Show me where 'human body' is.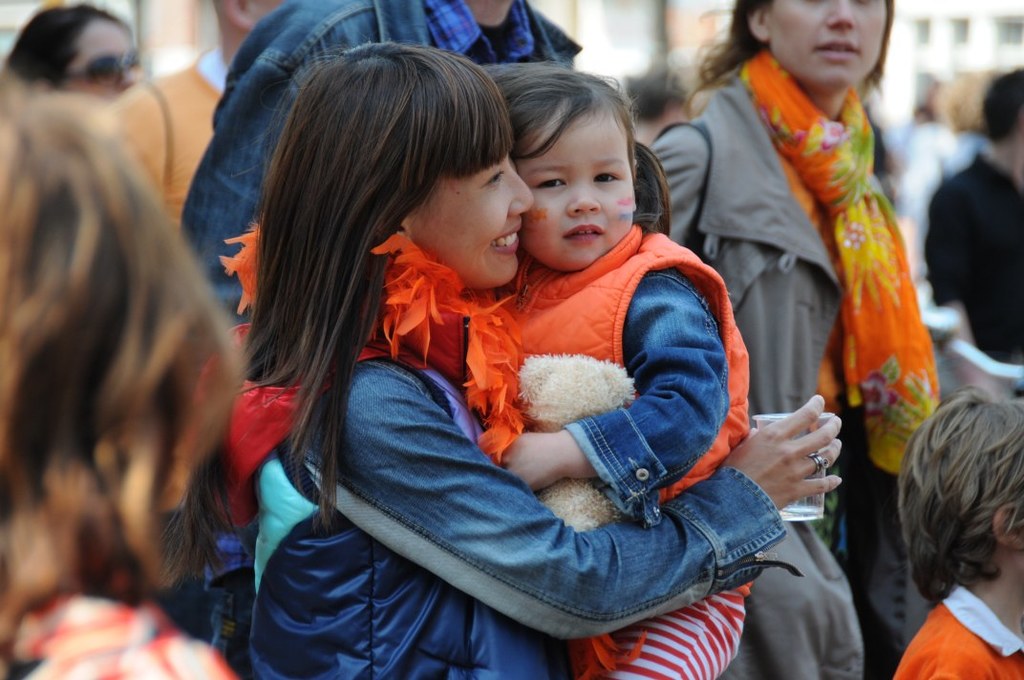
'human body' is at x1=178 y1=0 x2=581 y2=337.
